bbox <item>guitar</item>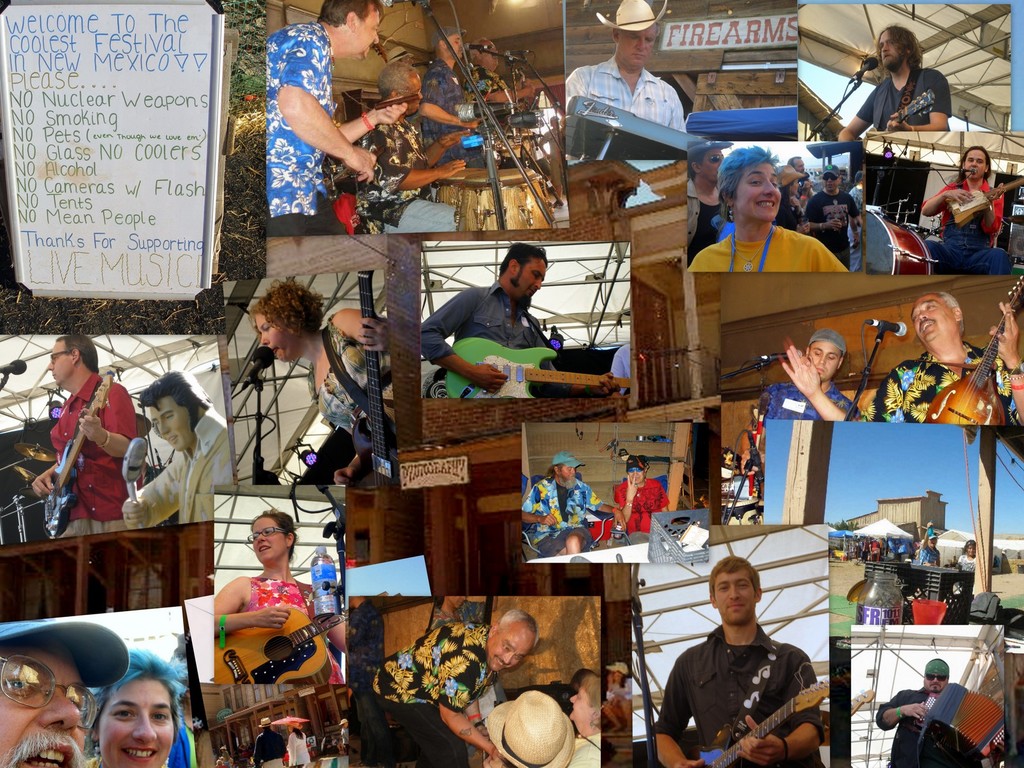
locate(685, 679, 836, 767)
